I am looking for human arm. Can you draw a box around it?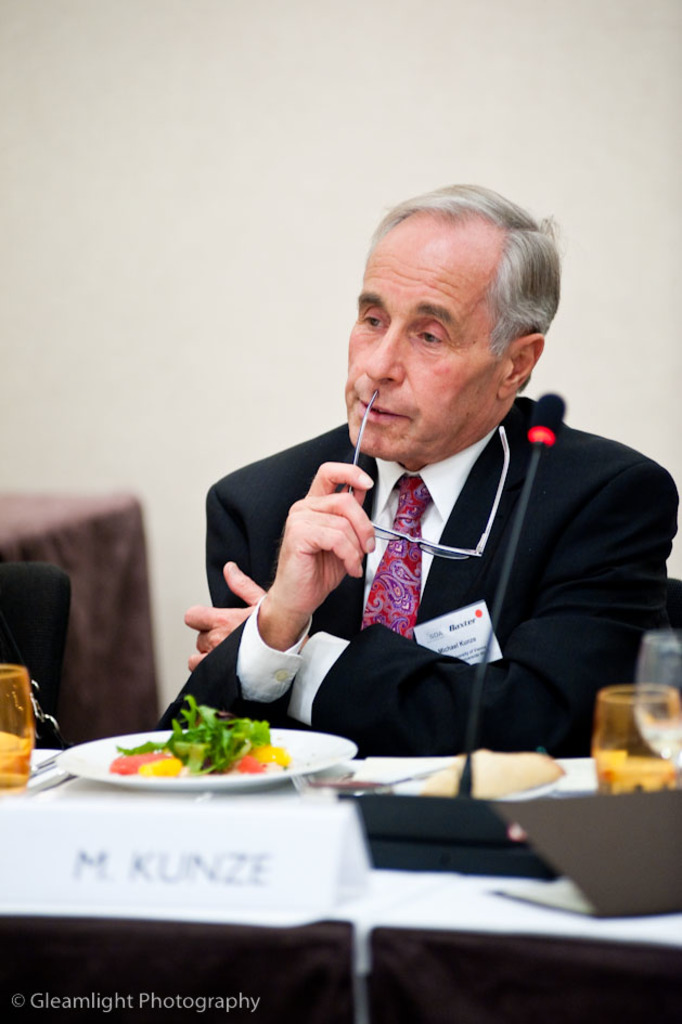
Sure, the bounding box is 156/476/381/739.
